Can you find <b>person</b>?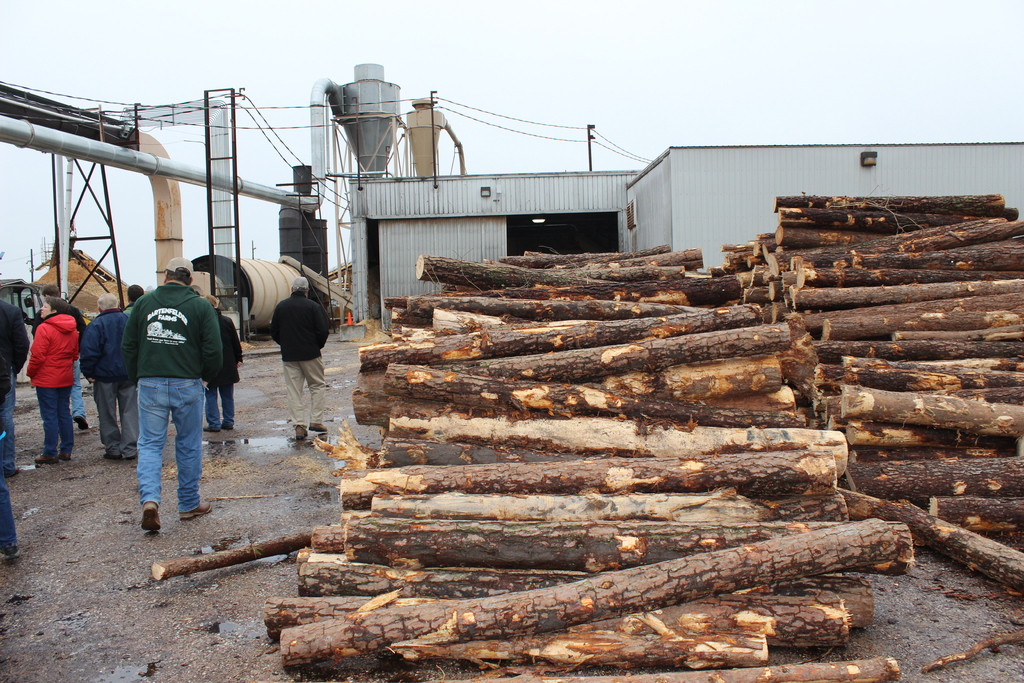
Yes, bounding box: bbox(131, 258, 225, 529).
